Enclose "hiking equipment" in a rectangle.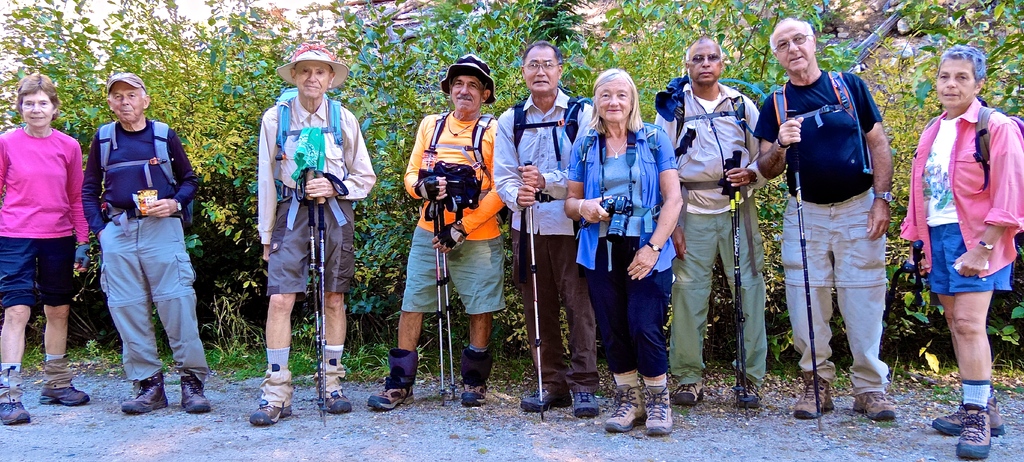
l=506, t=93, r=592, b=159.
